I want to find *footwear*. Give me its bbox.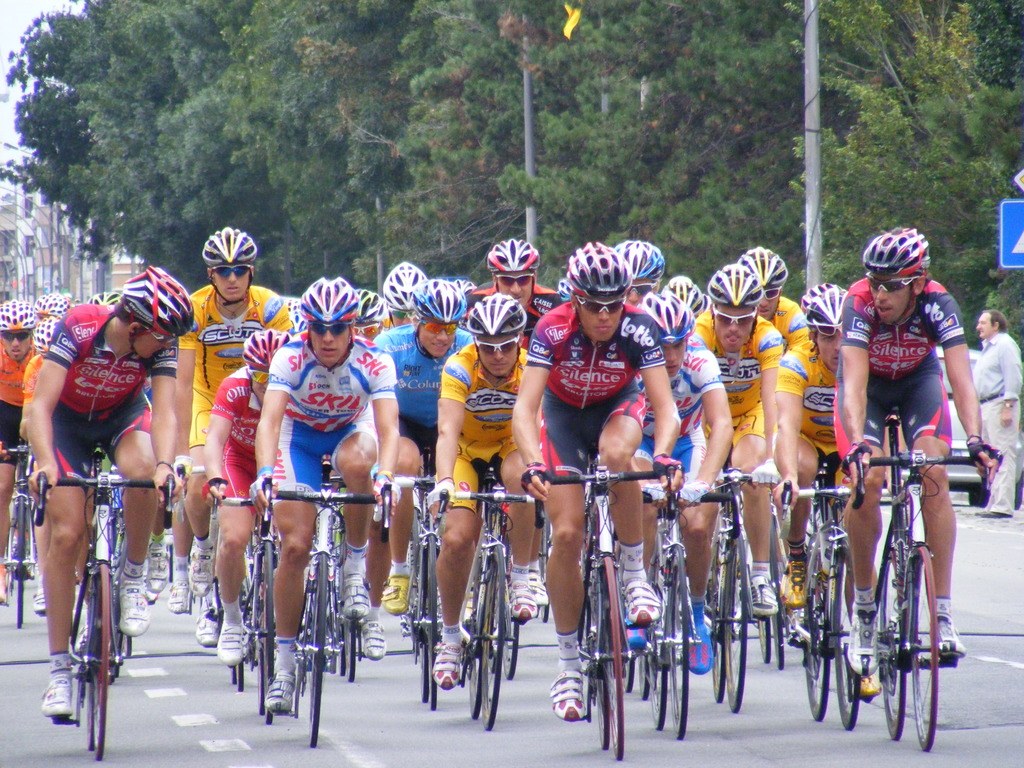
(38, 669, 71, 716).
